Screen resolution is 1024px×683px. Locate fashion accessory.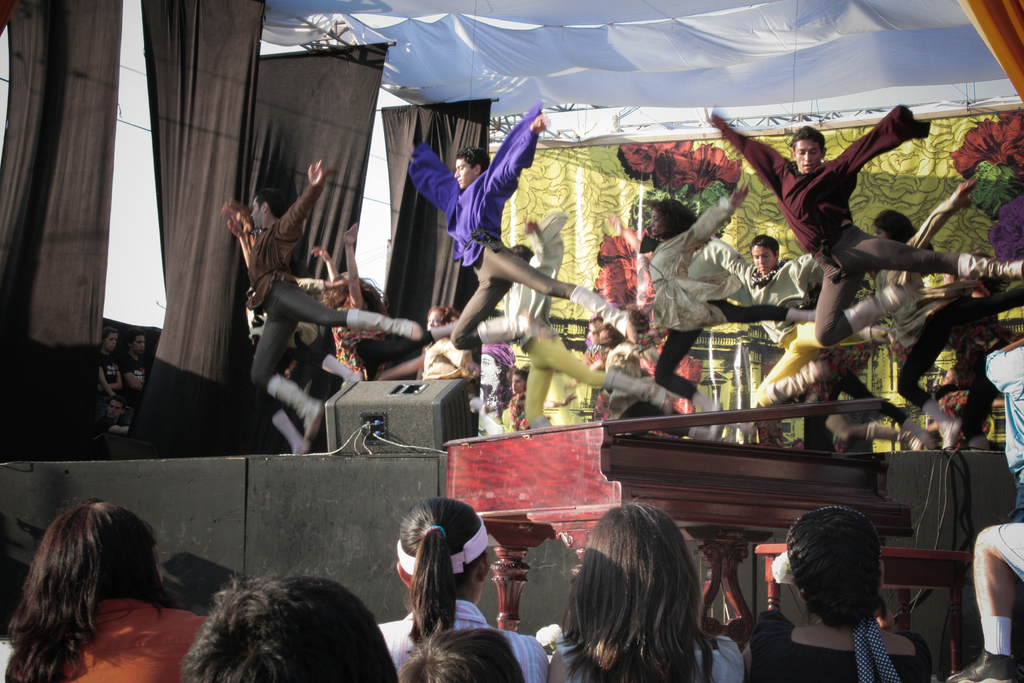
[396, 516, 492, 576].
